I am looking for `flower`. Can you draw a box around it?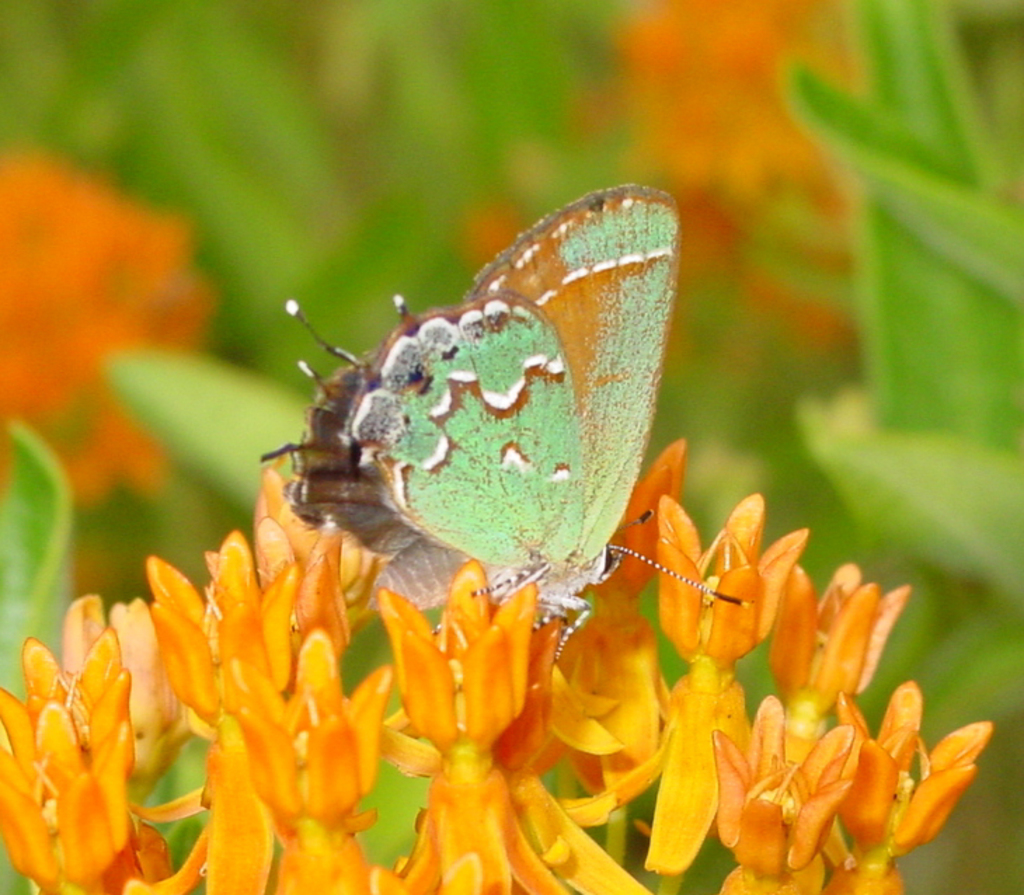
Sure, the bounding box is (661,491,801,880).
